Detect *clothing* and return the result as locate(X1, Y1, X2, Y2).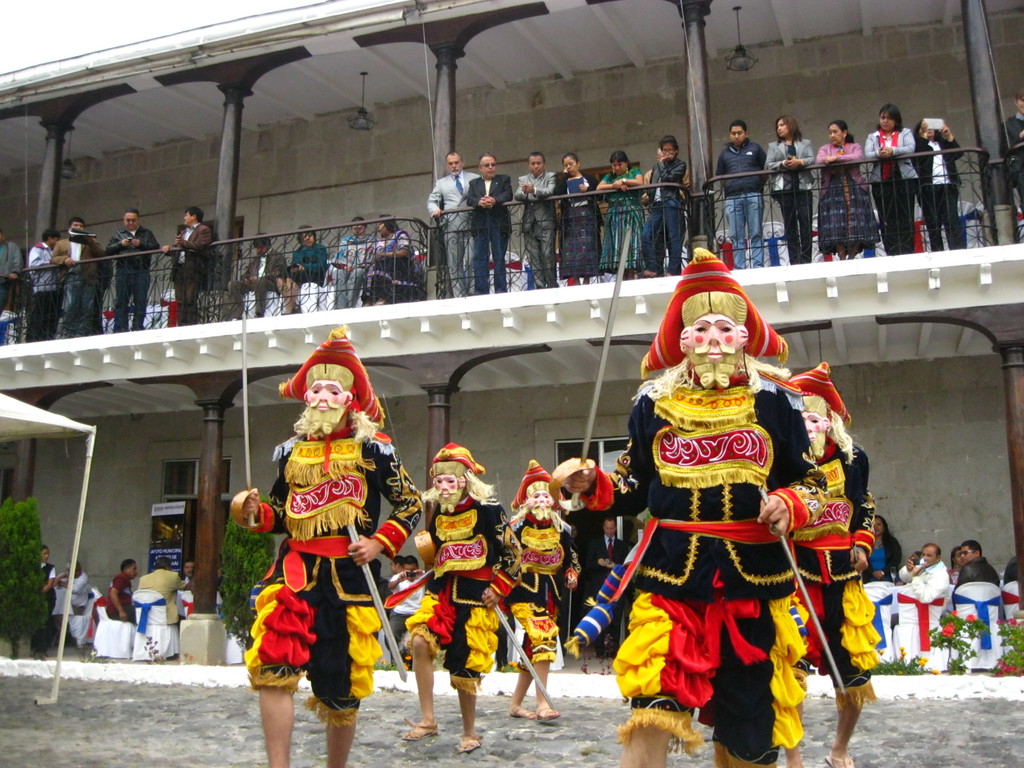
locate(227, 250, 292, 323).
